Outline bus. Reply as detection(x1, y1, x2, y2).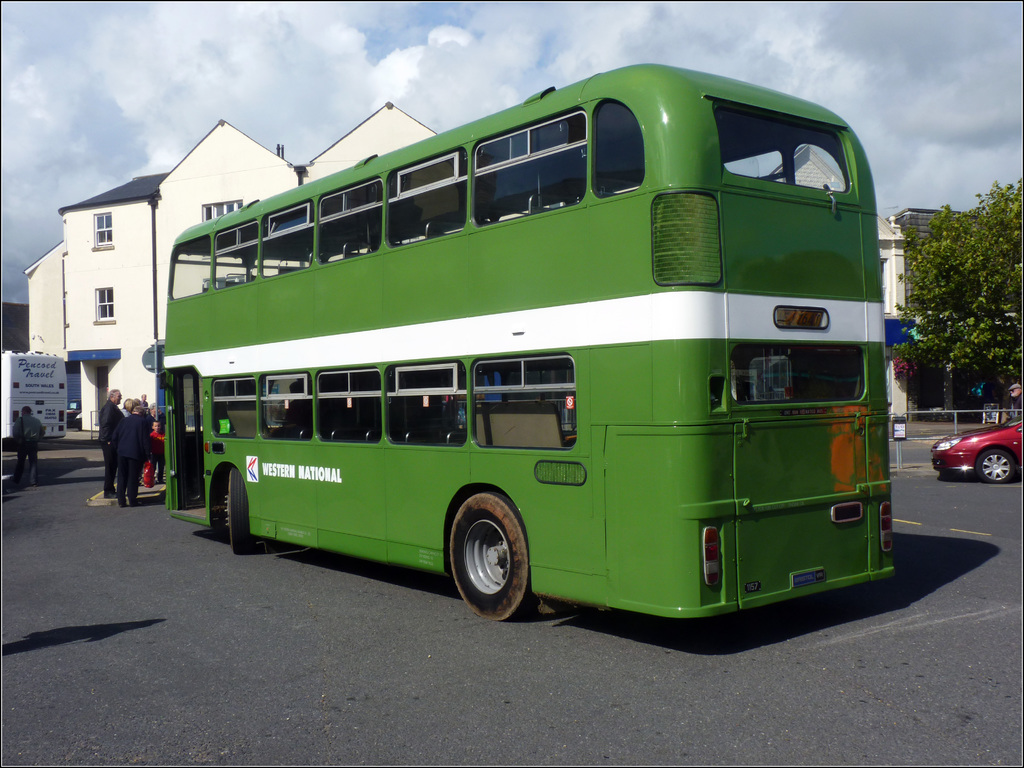
detection(154, 61, 893, 625).
